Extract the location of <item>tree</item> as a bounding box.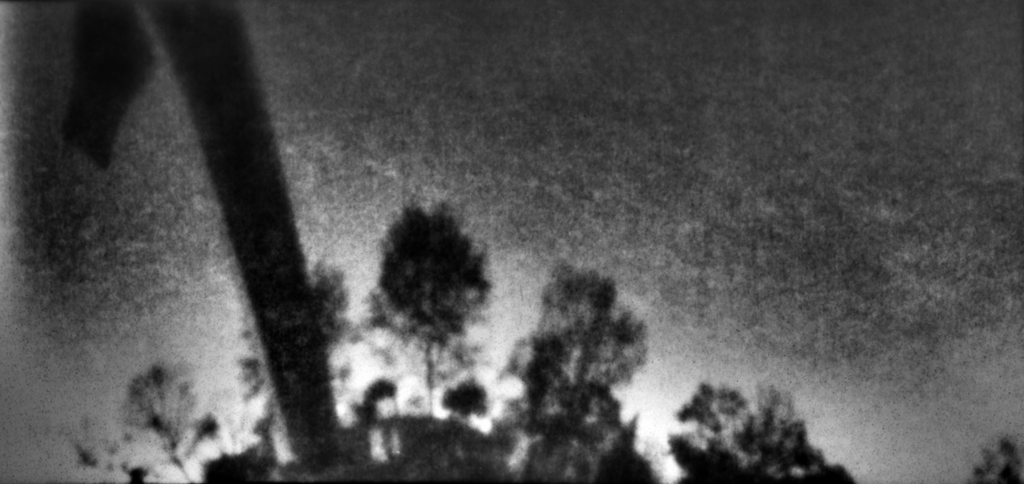
x1=119 y1=358 x2=218 y2=482.
